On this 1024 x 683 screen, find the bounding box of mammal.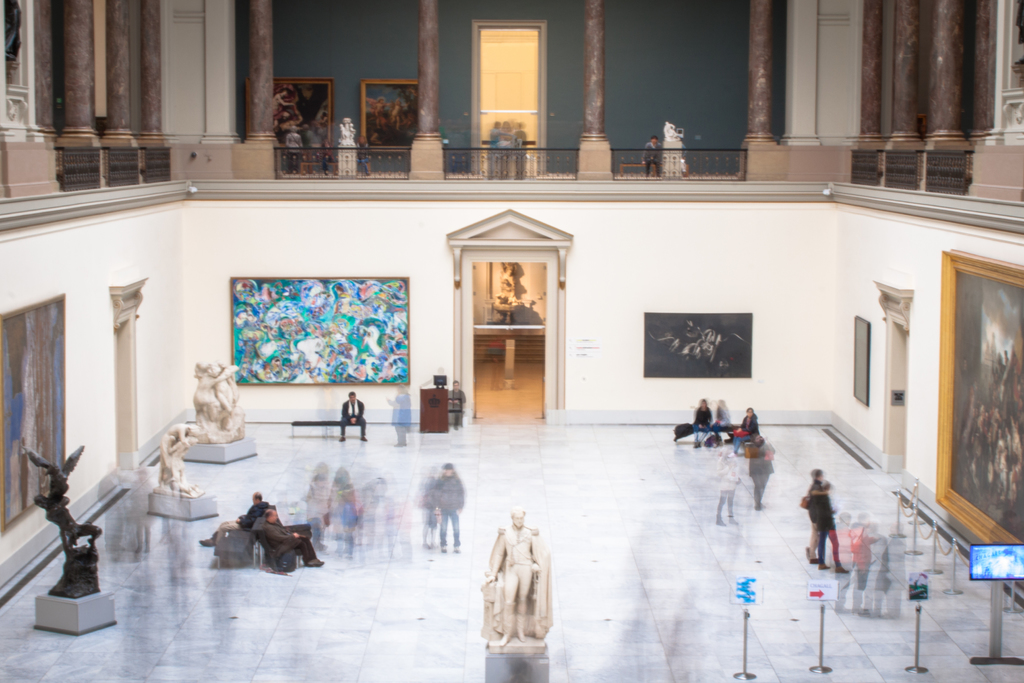
Bounding box: x1=643, y1=137, x2=668, y2=178.
